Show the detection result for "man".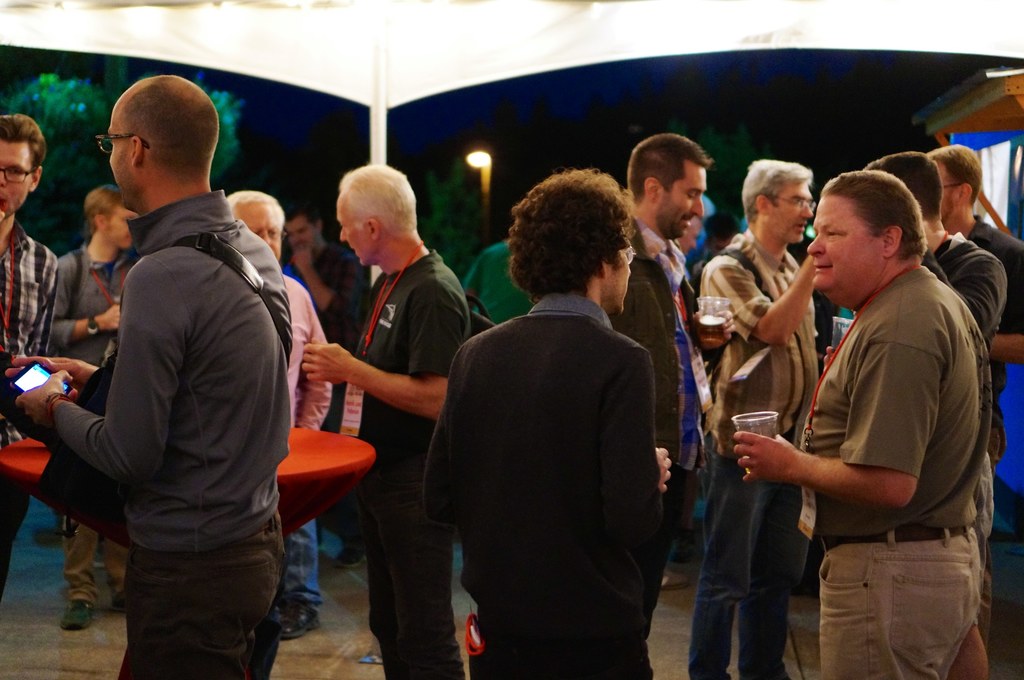
[303, 154, 476, 679].
